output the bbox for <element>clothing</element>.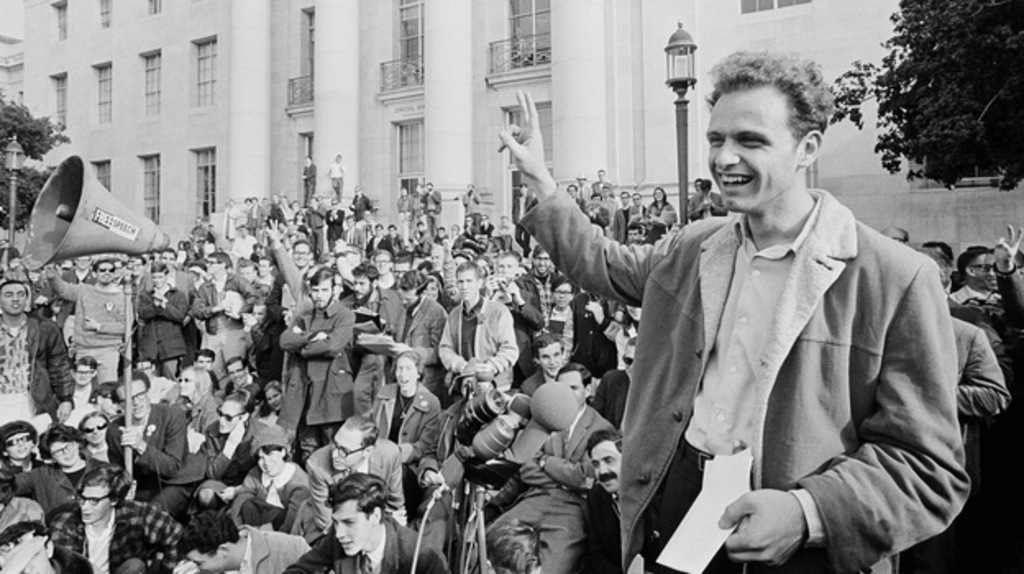
BBox(287, 220, 310, 249).
